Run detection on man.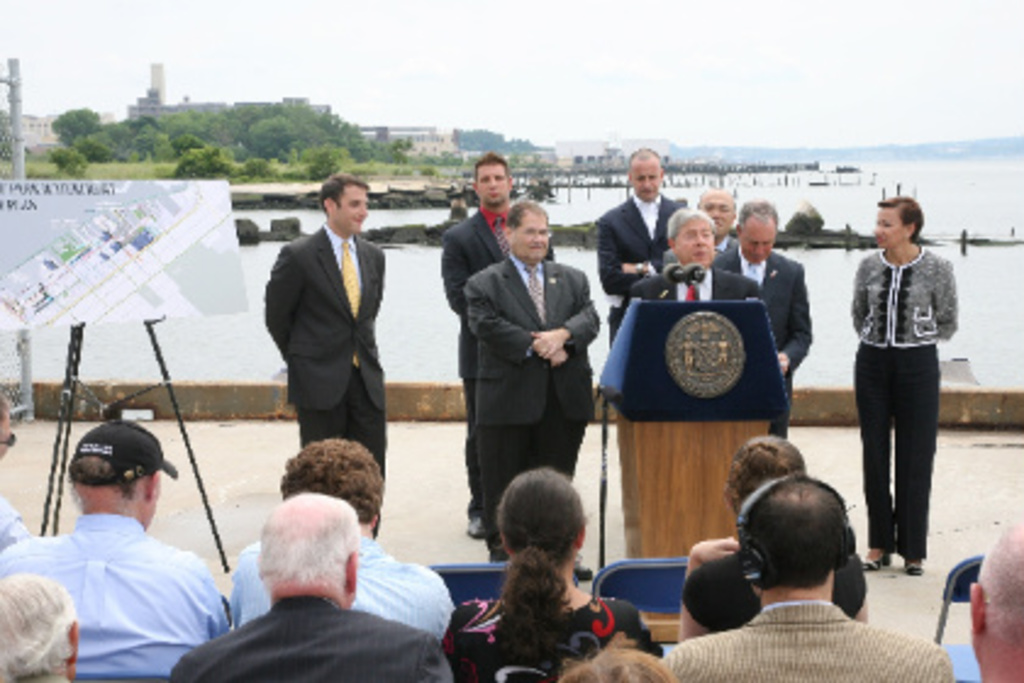
Result: box(712, 200, 812, 400).
